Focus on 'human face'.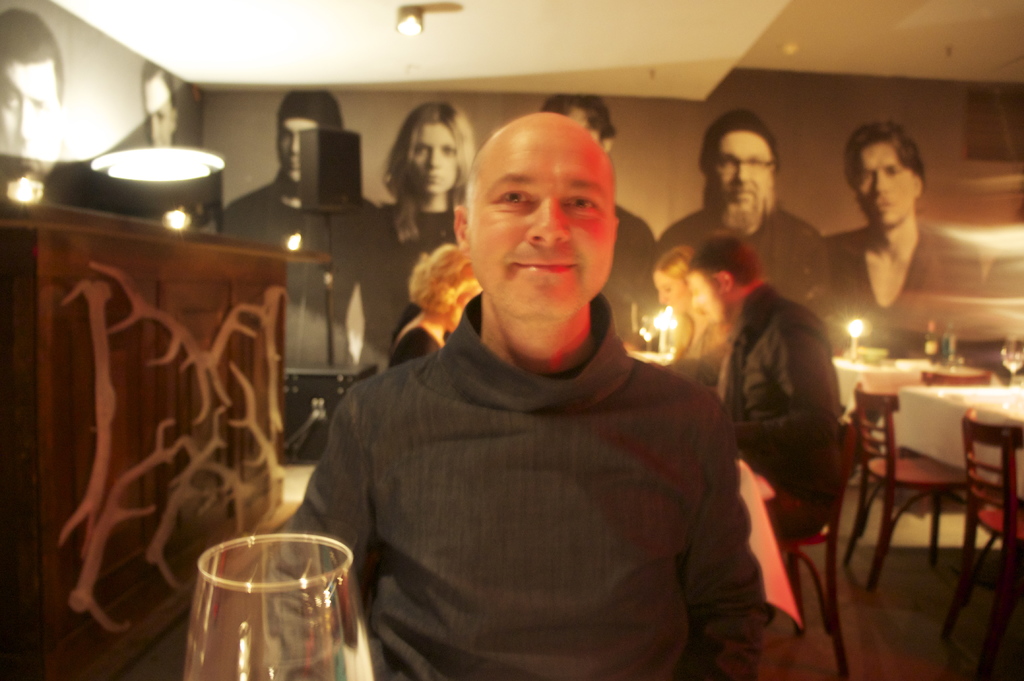
Focused at l=414, t=126, r=460, b=193.
